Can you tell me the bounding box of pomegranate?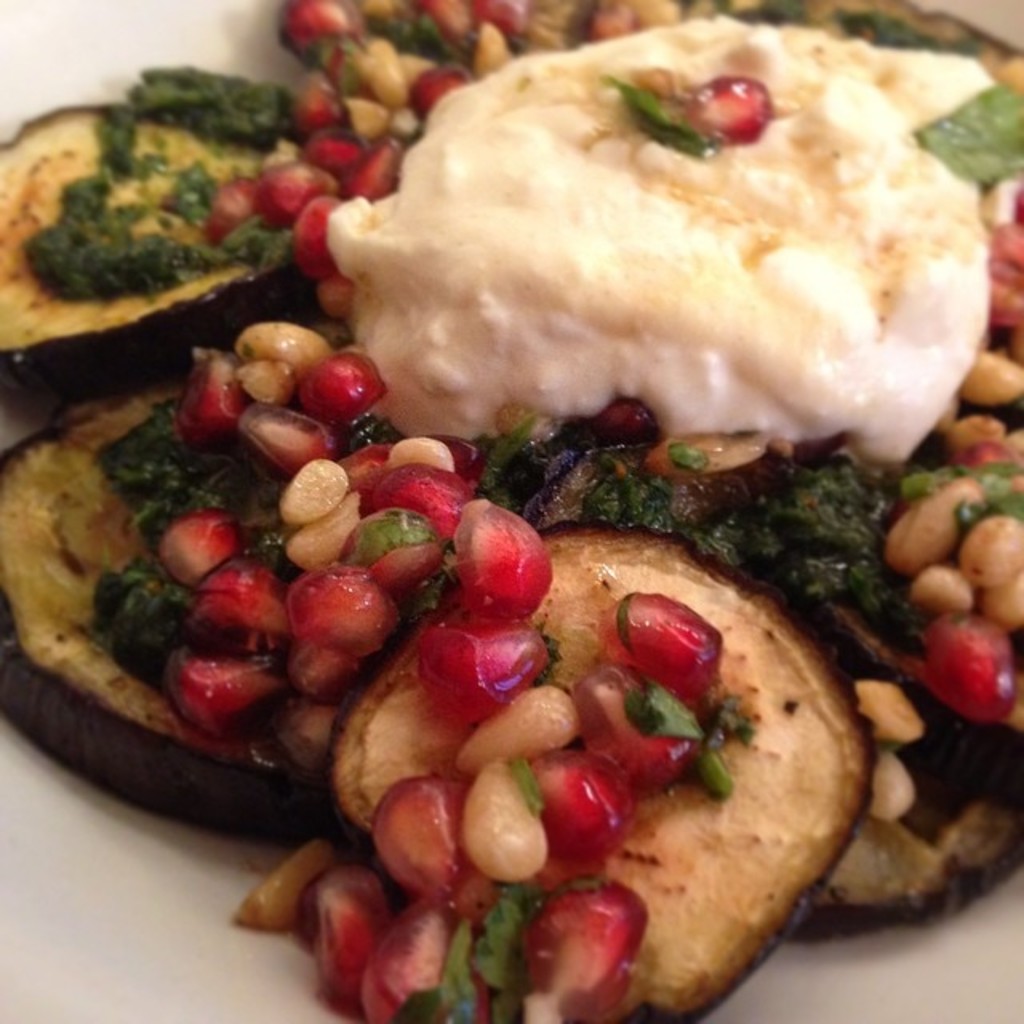
bbox=[923, 611, 1018, 720].
